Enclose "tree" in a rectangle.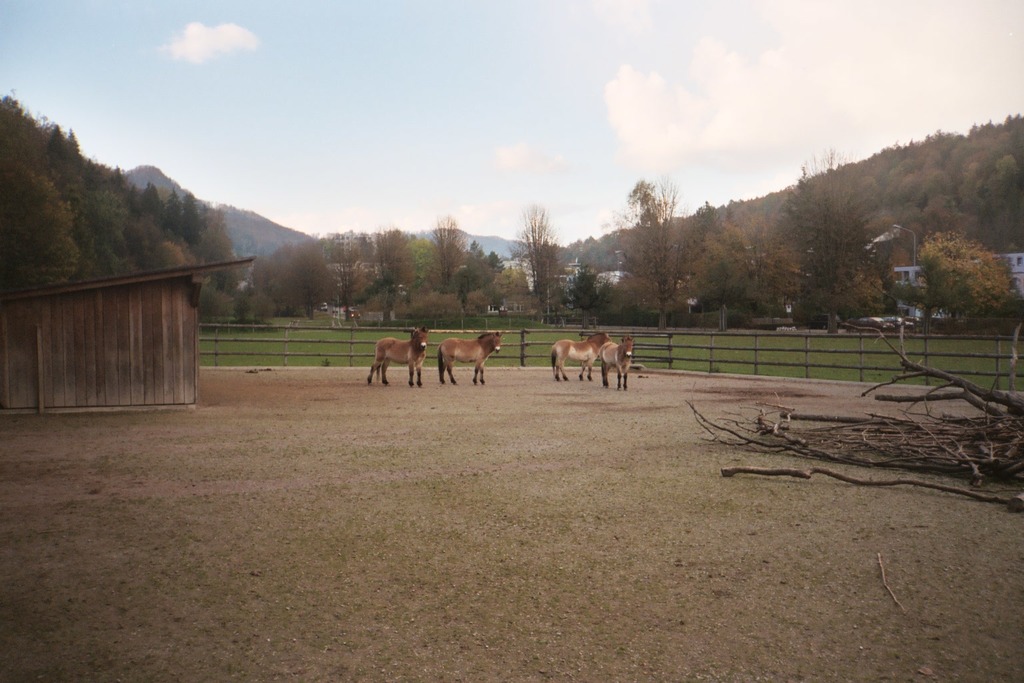
left=514, top=204, right=576, bottom=319.
